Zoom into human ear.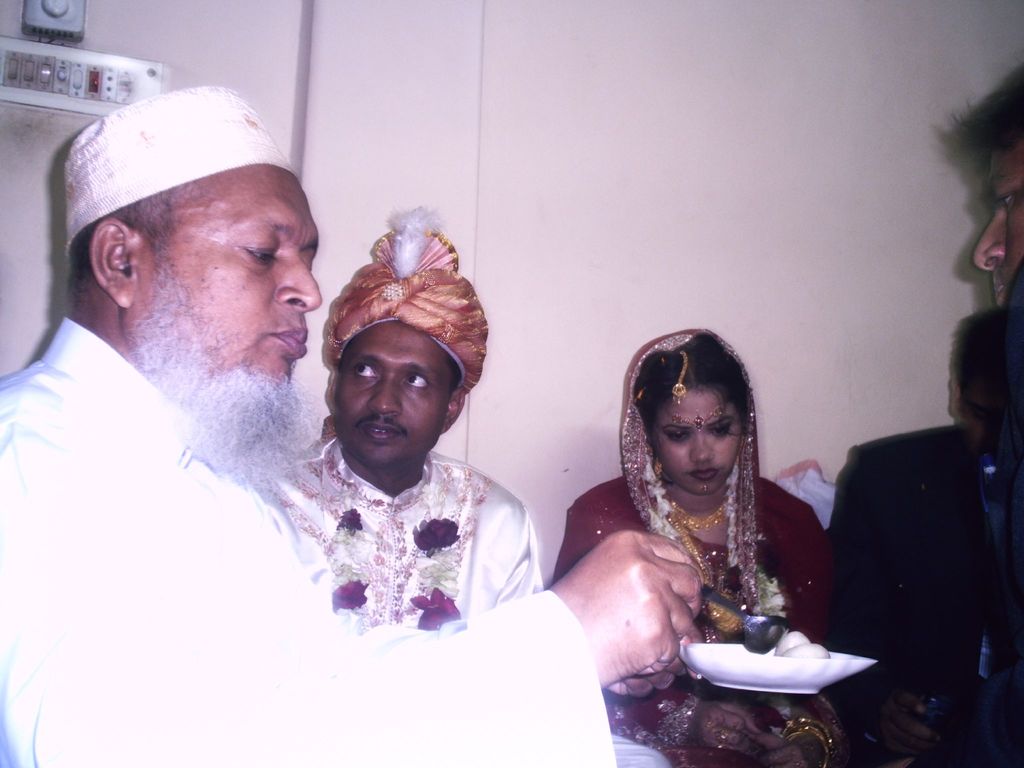
Zoom target: left=442, top=388, right=465, bottom=433.
